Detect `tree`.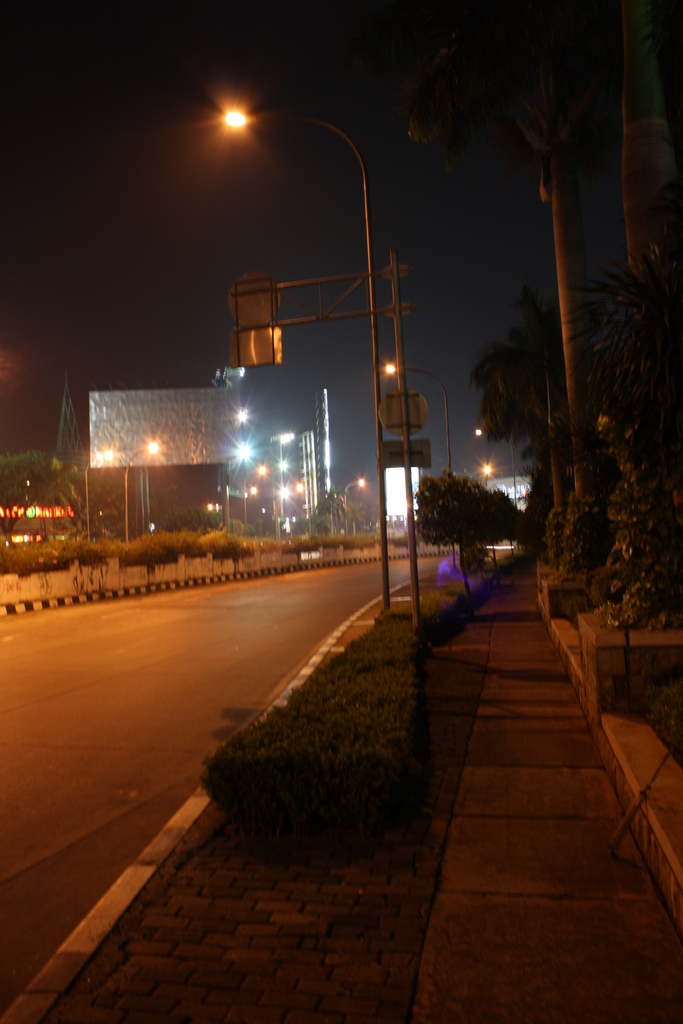
Detected at 0:449:57:536.
